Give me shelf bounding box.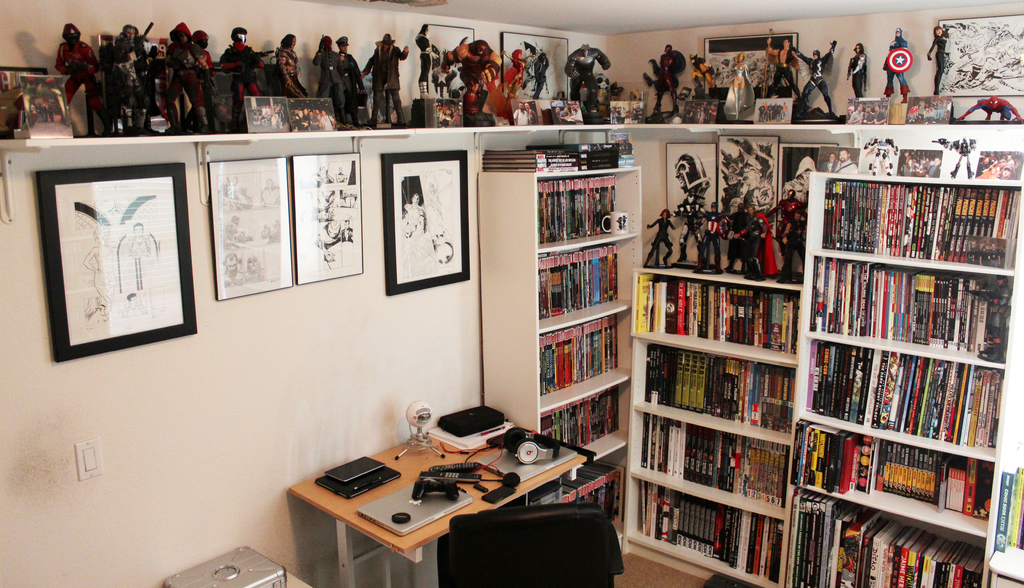
Rect(544, 470, 634, 523).
